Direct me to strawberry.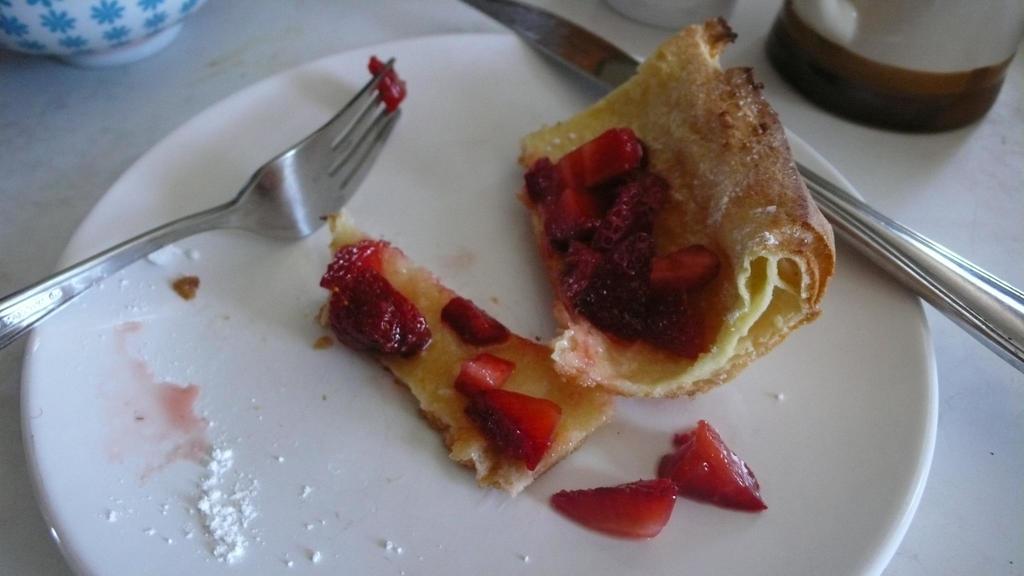
Direction: 440,286,511,346.
